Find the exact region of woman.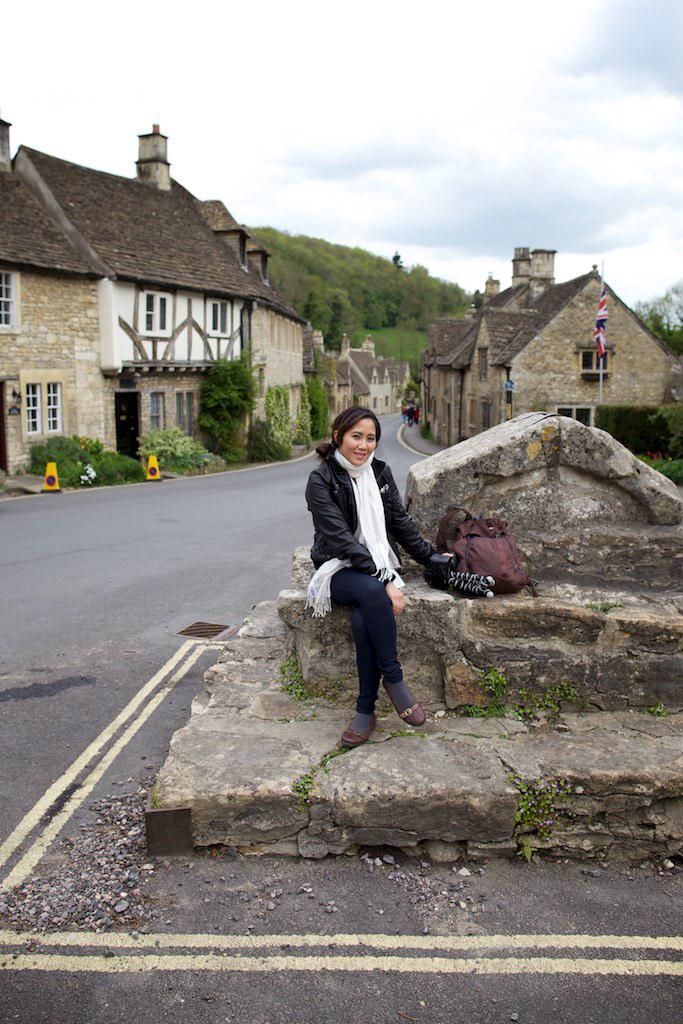
Exact region: x1=306, y1=406, x2=446, y2=740.
